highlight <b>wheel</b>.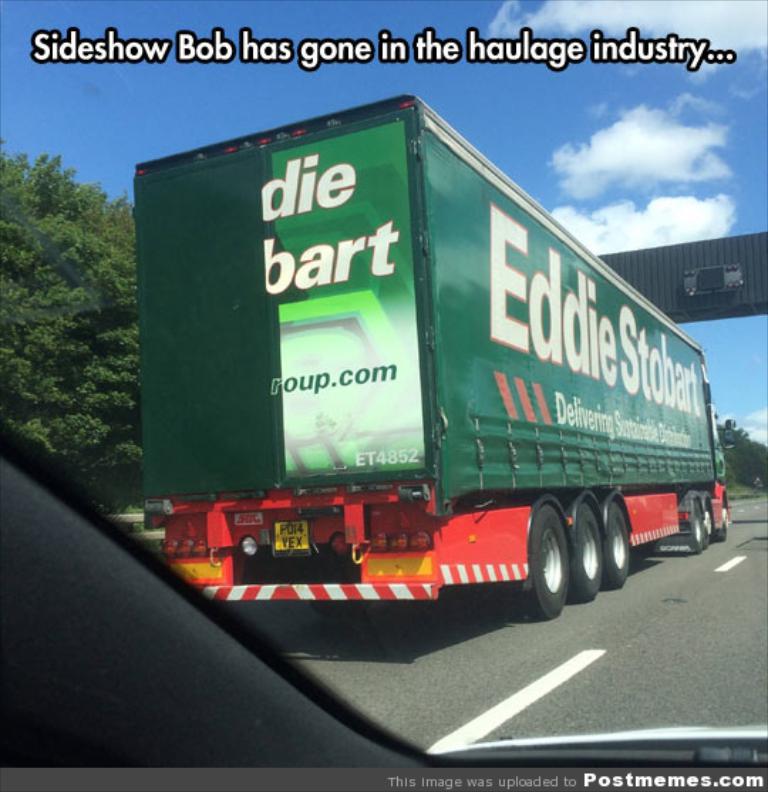
Highlighted region: 708 505 728 542.
